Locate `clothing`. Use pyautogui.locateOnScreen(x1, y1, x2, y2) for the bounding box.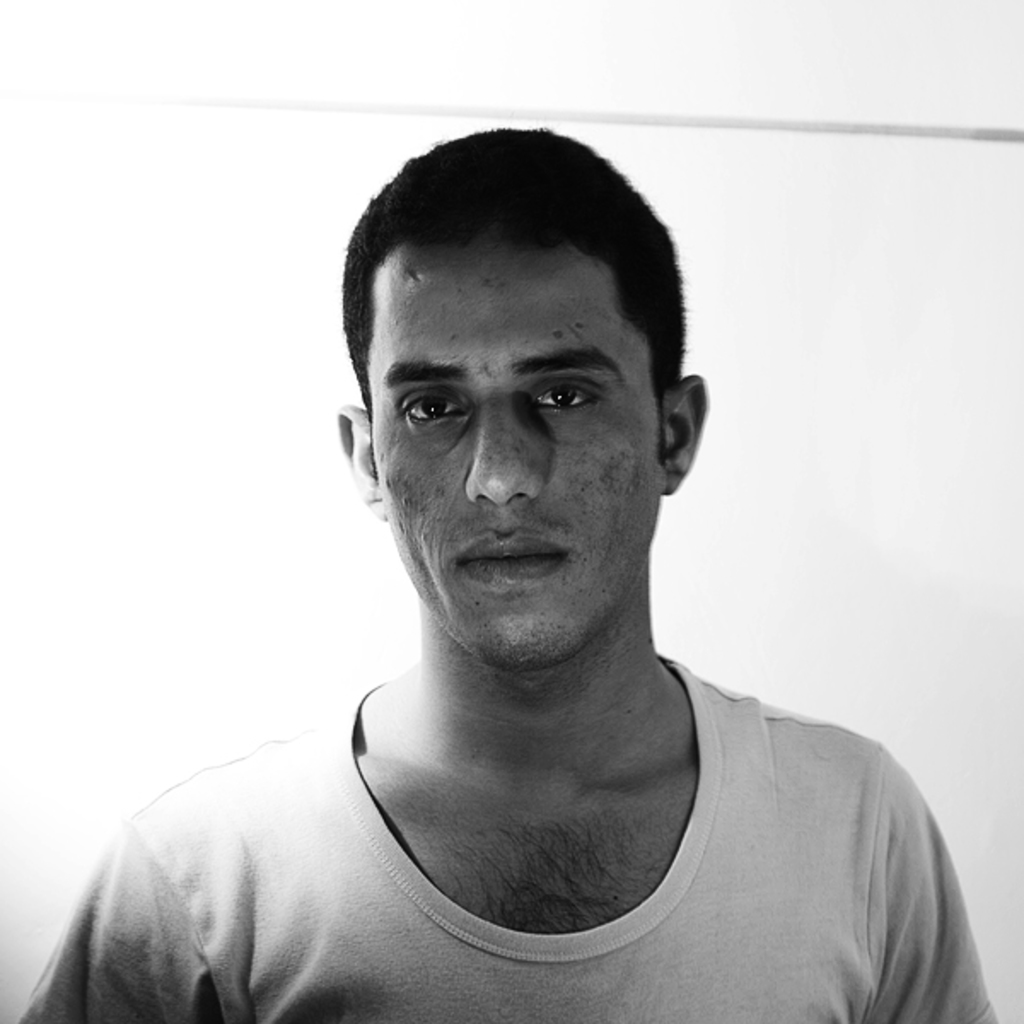
pyautogui.locateOnScreen(14, 647, 1022, 1022).
